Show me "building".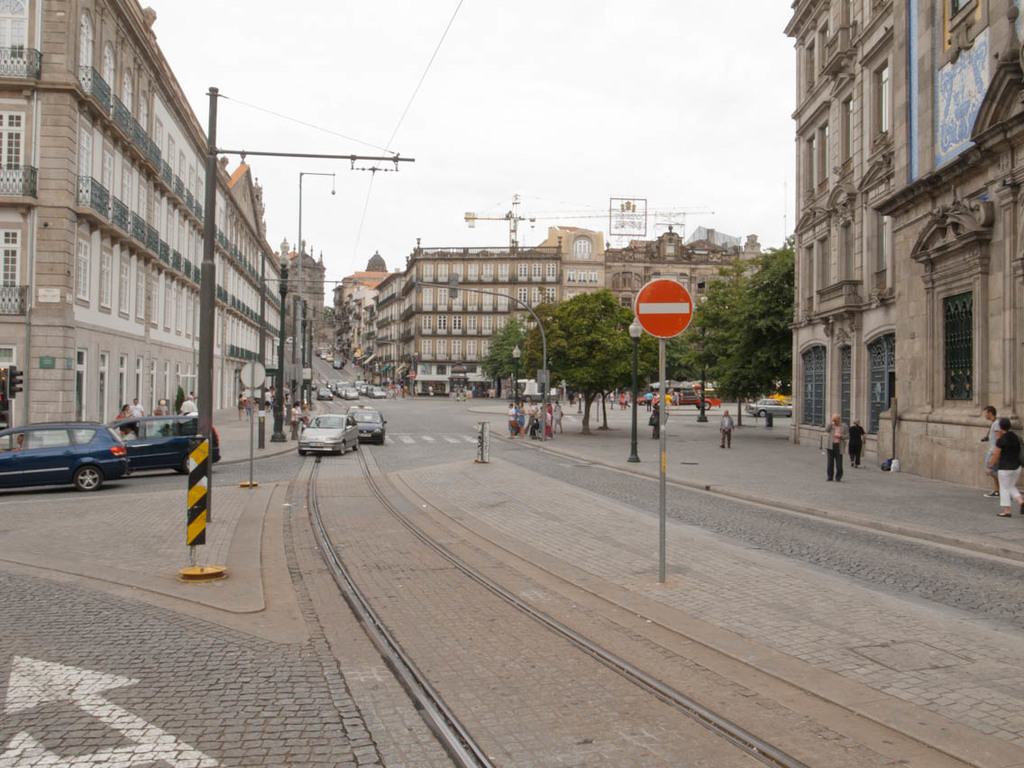
"building" is here: x1=782, y1=0, x2=1023, y2=483.
